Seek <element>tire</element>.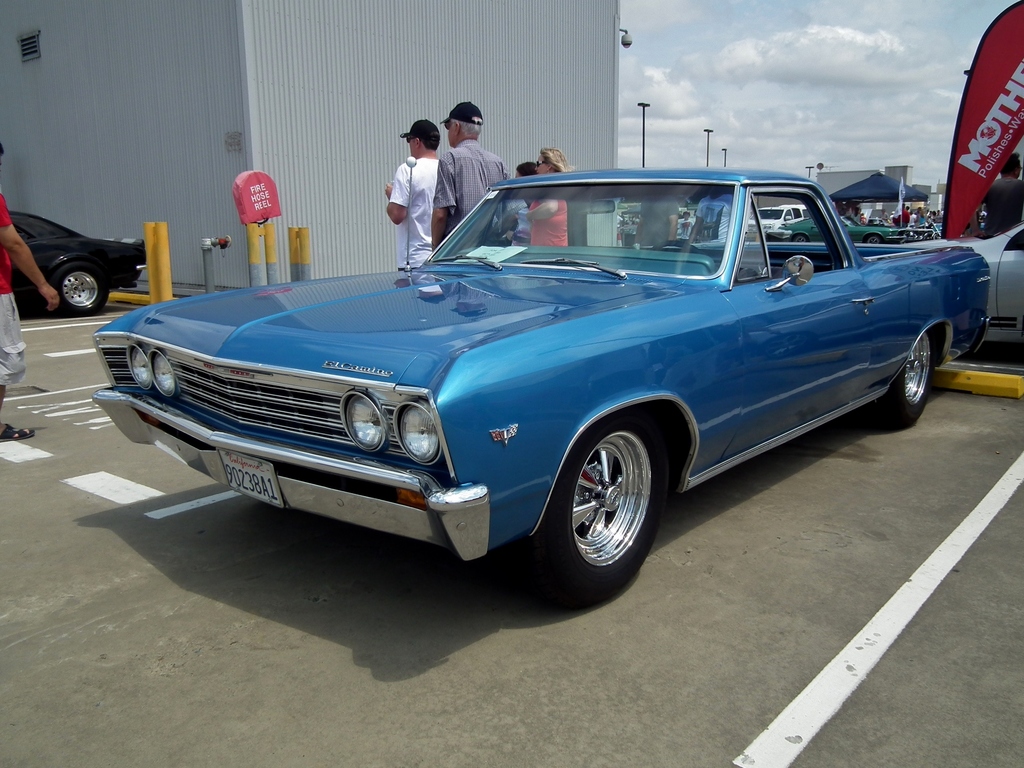
detection(792, 235, 806, 246).
